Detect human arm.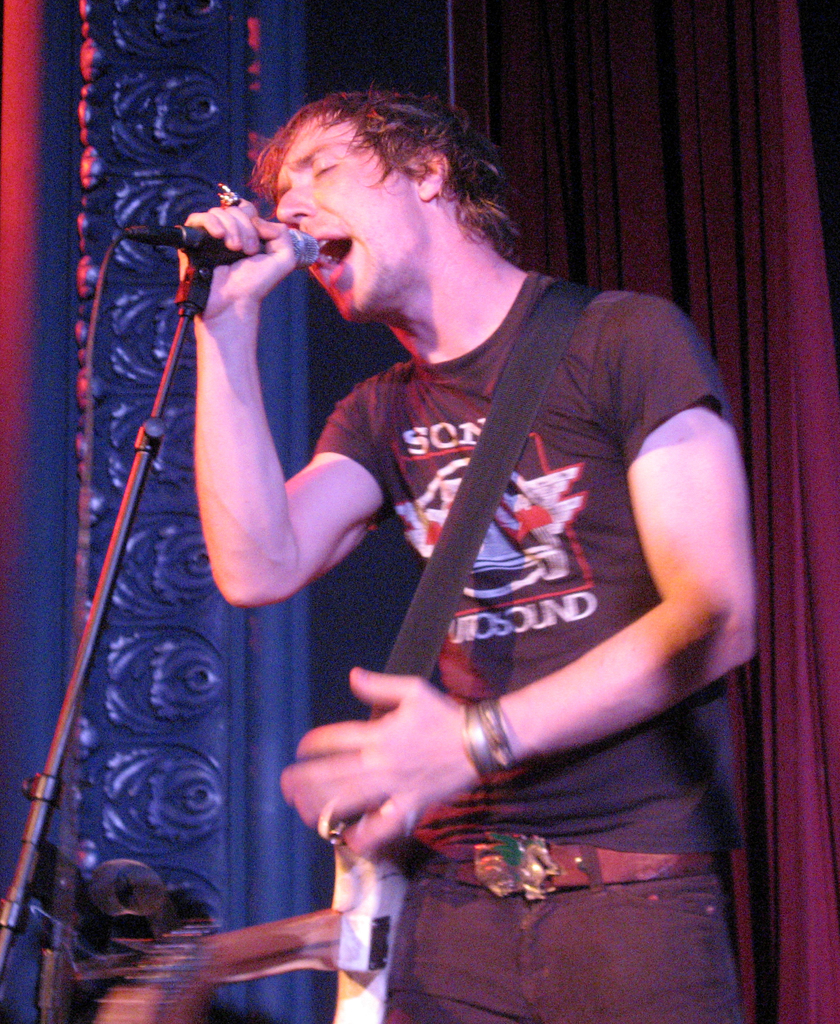
Detected at 177/226/342/633.
